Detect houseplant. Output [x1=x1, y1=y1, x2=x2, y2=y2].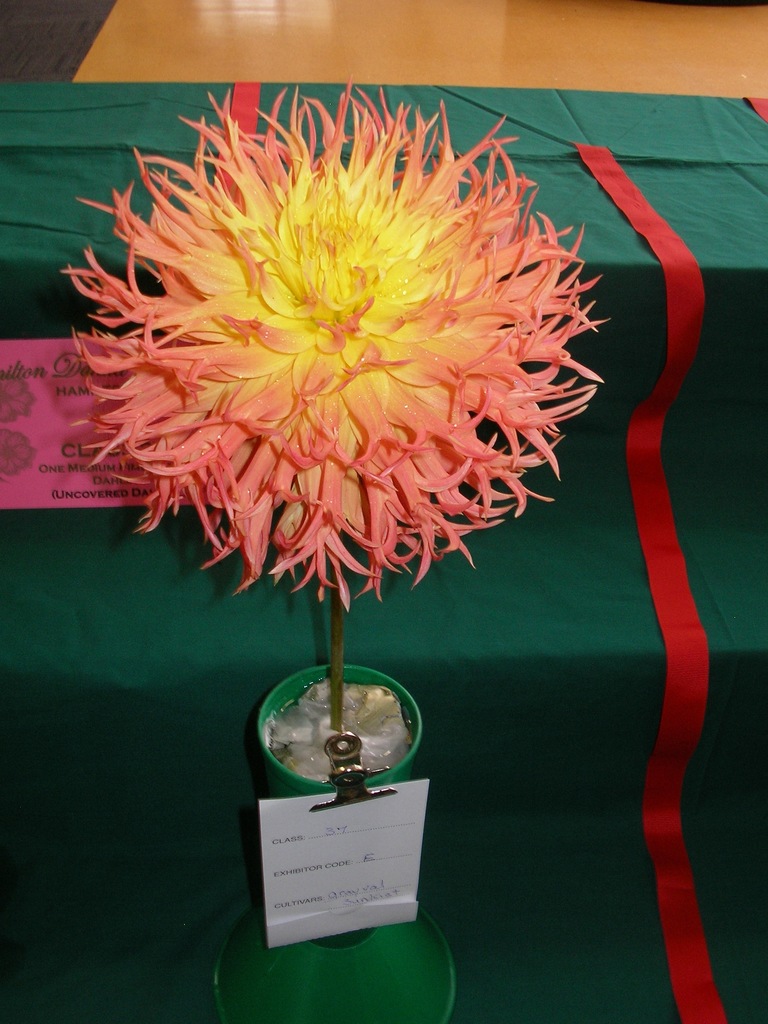
[x1=67, y1=71, x2=612, y2=1023].
